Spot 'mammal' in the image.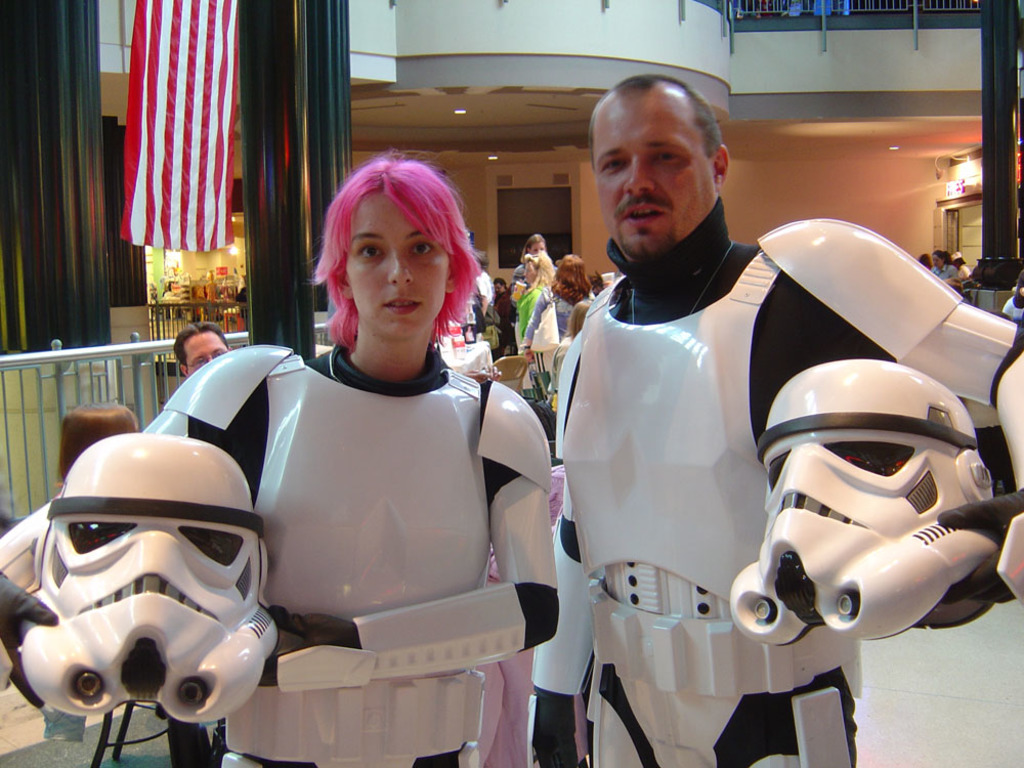
'mammal' found at [931, 248, 968, 291].
